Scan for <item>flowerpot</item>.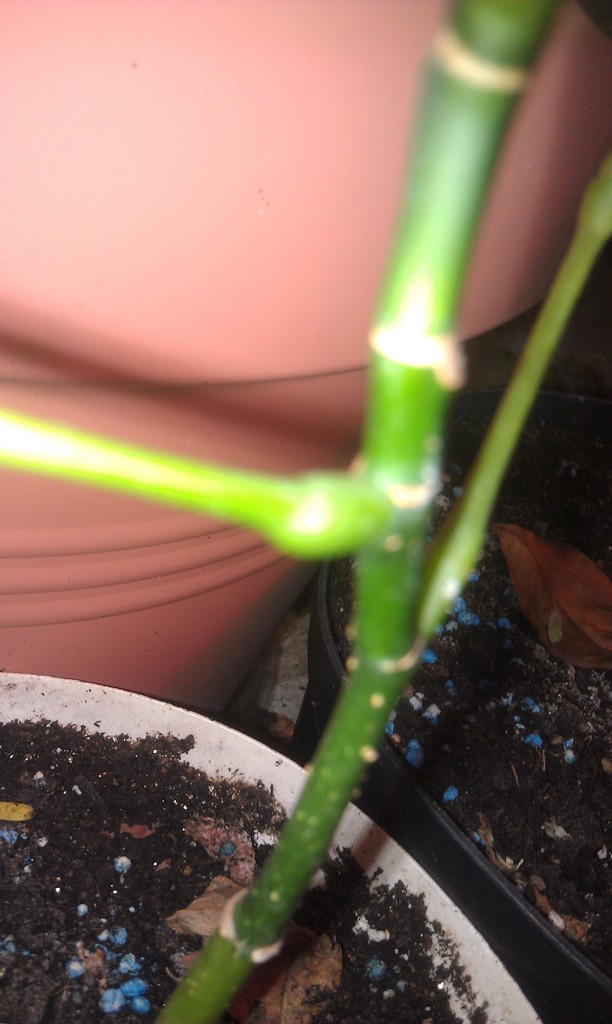
Scan result: [0, 669, 541, 1023].
